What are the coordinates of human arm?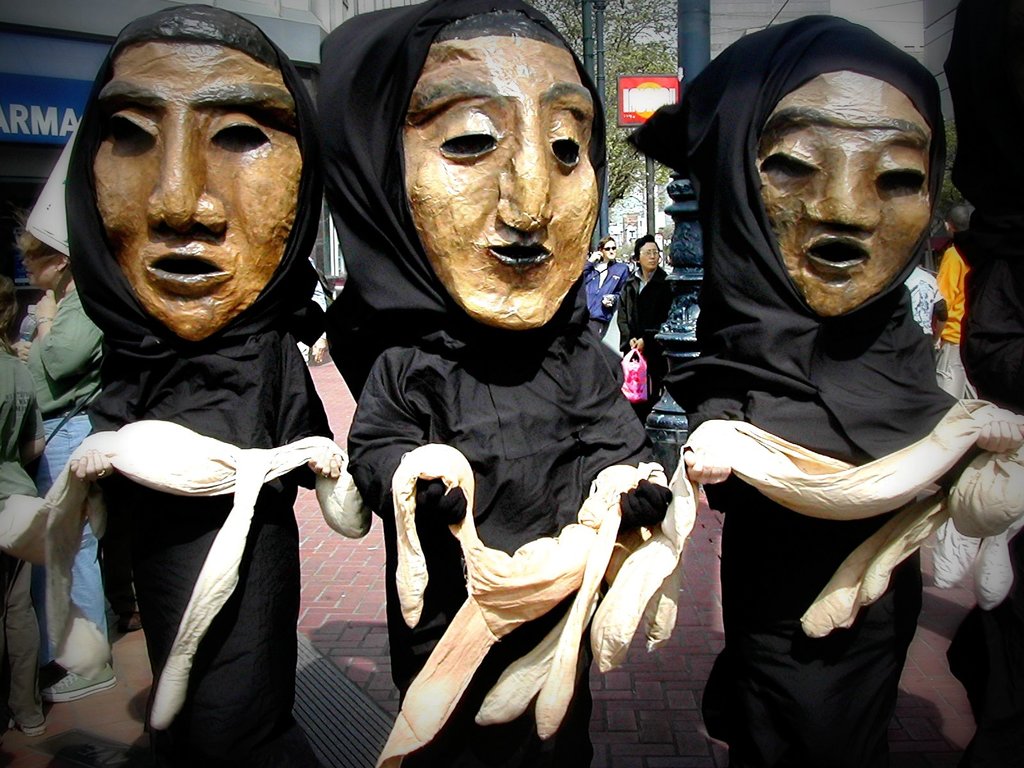
region(301, 452, 342, 481).
